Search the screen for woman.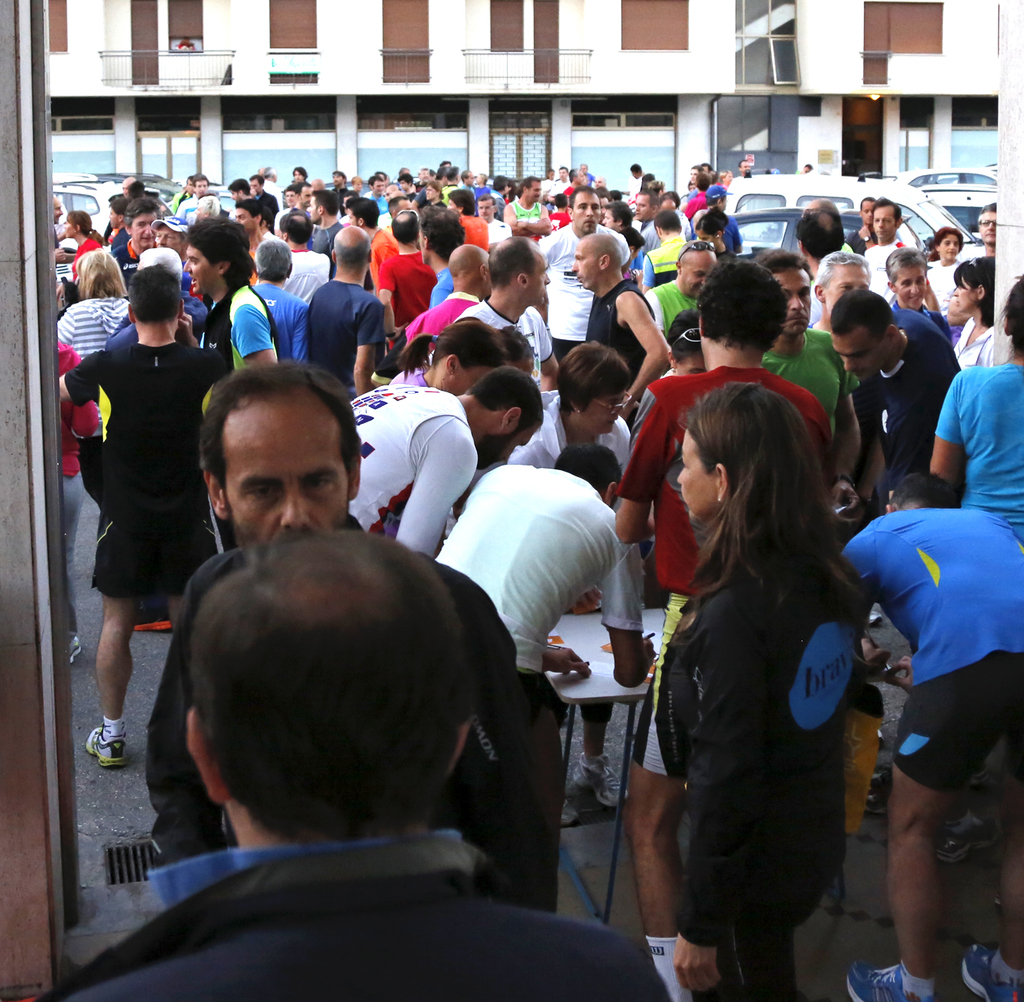
Found at 384,314,510,397.
